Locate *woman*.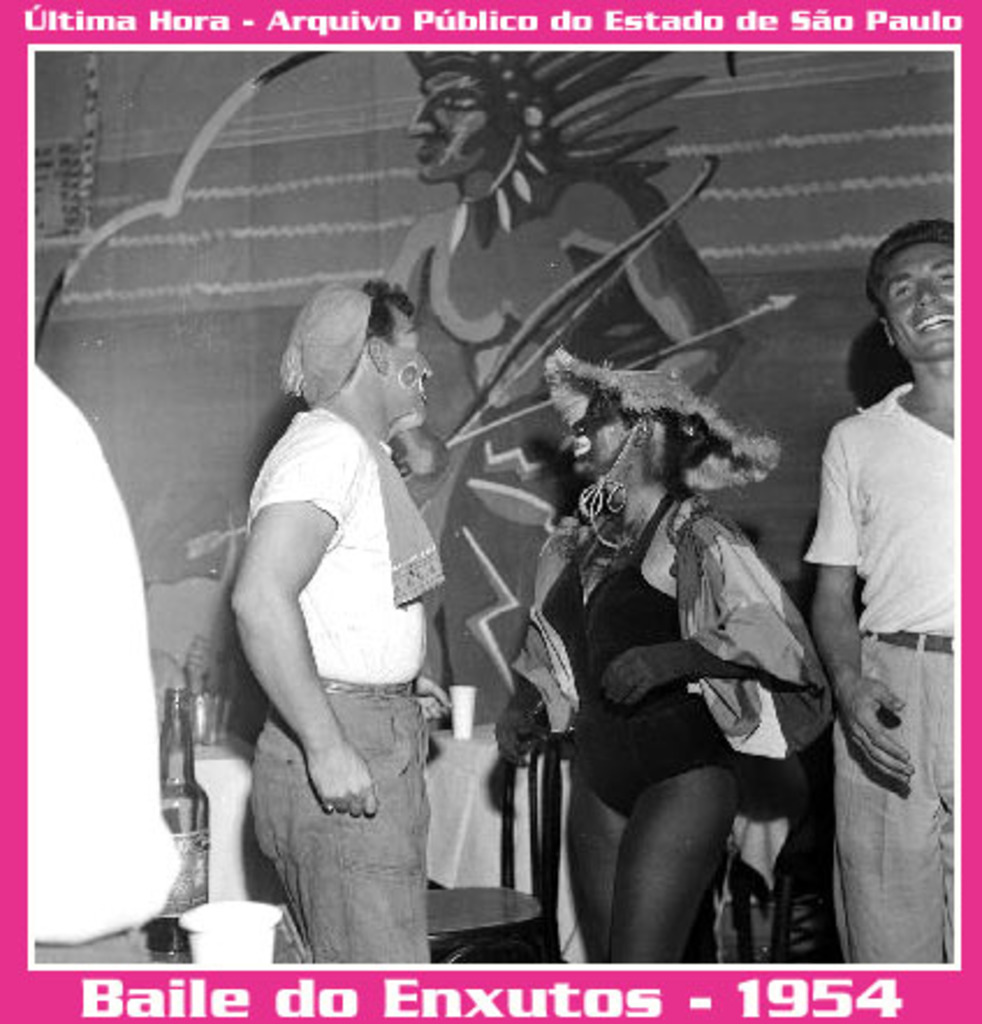
Bounding box: <region>486, 336, 834, 968</region>.
